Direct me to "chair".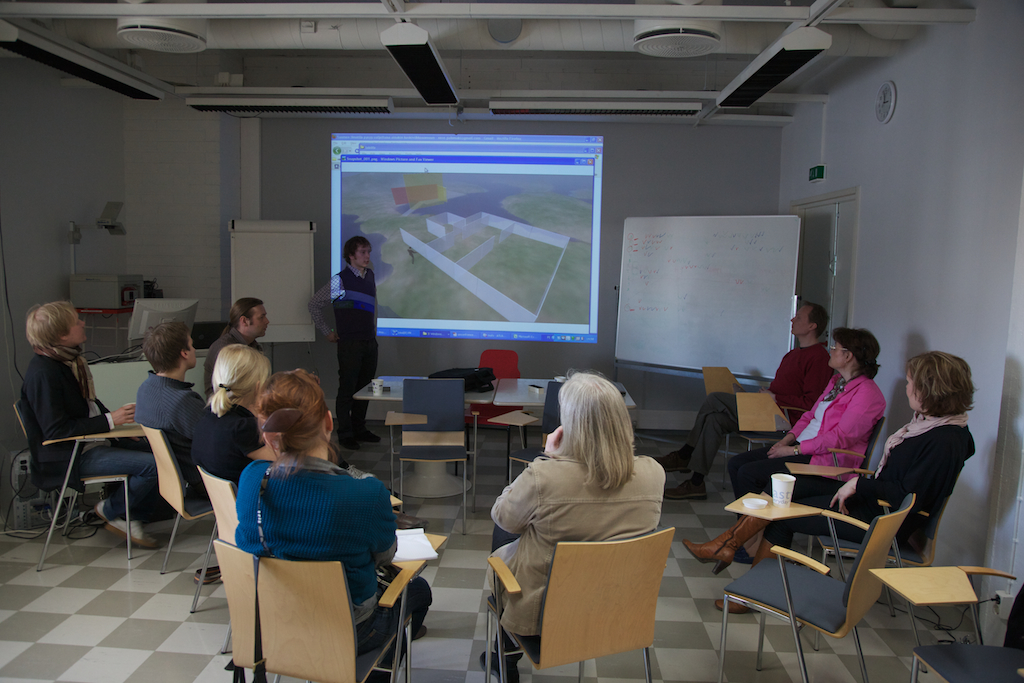
Direction: [735,392,887,564].
